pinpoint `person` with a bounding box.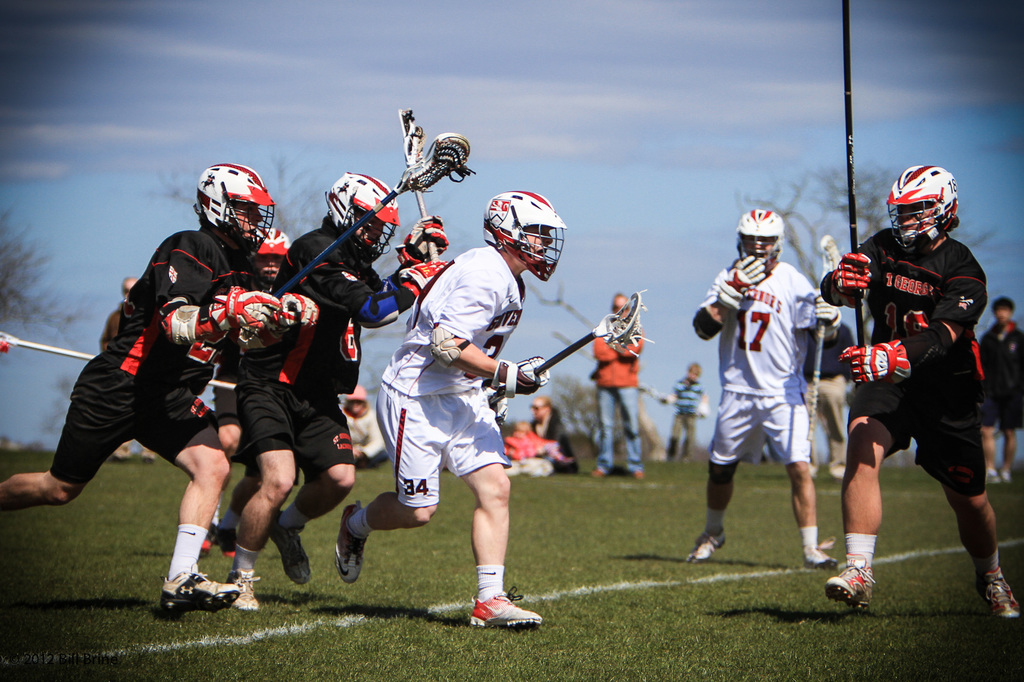
529:396:578:475.
